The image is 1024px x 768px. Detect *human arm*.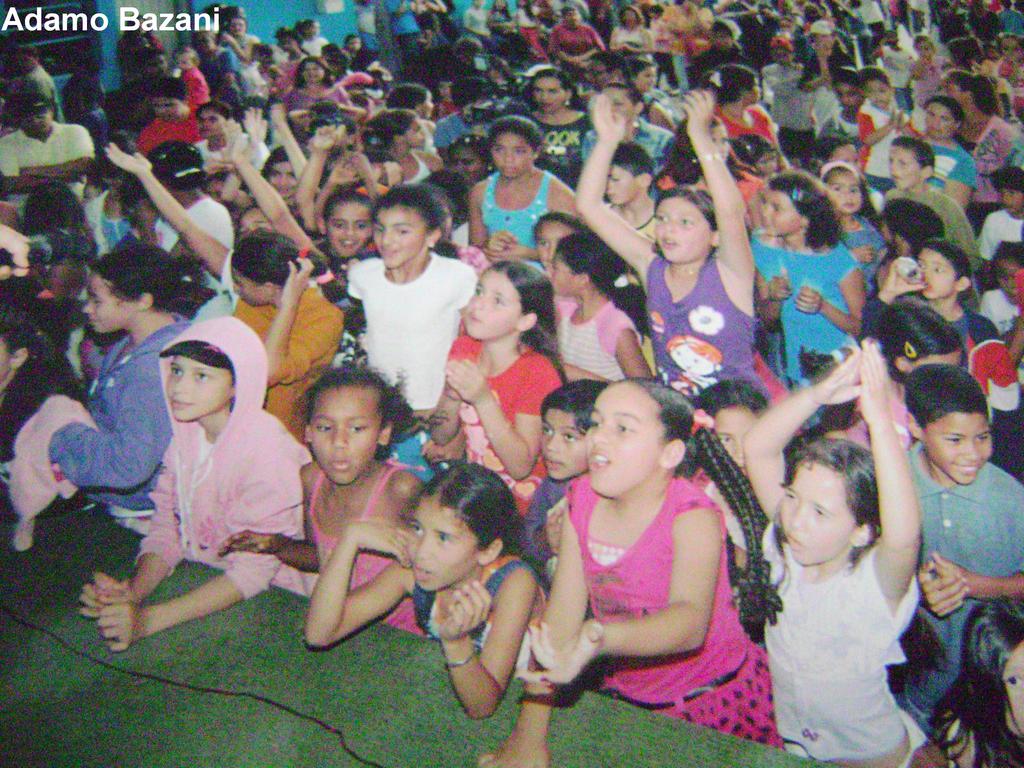
Detection: box=[51, 367, 170, 488].
